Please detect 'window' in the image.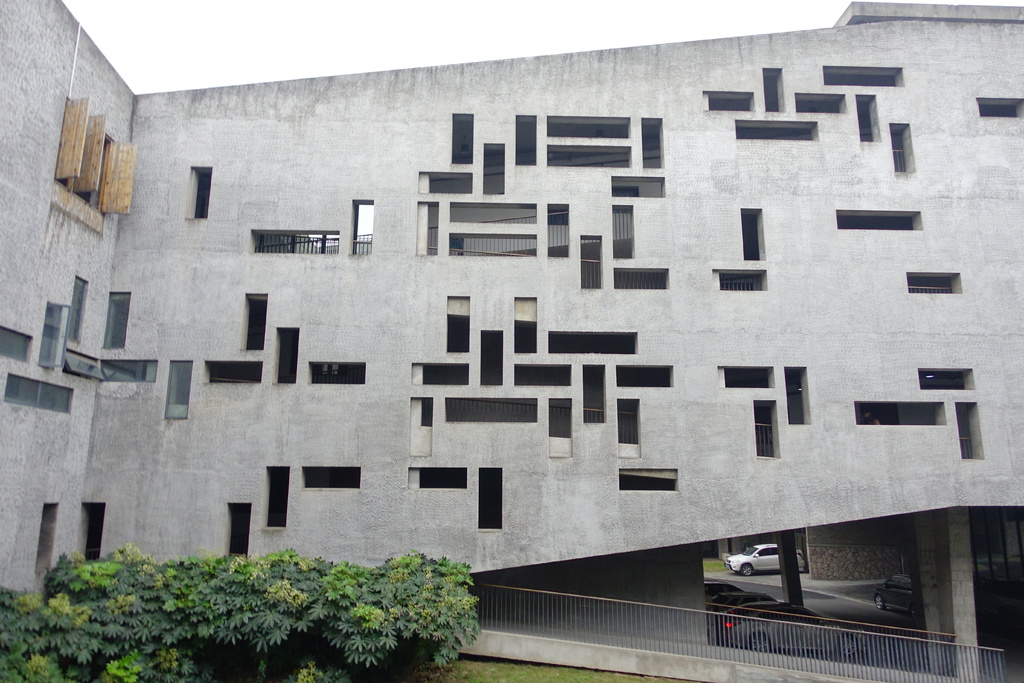
x1=246, y1=293, x2=269, y2=353.
